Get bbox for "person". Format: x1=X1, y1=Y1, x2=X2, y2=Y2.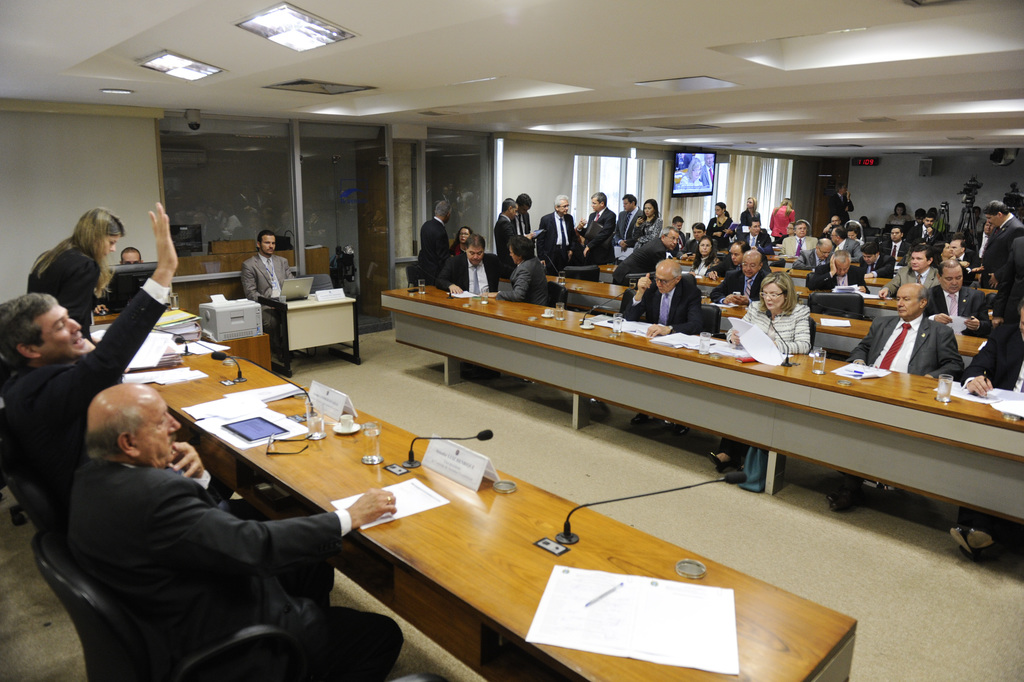
x1=397, y1=190, x2=458, y2=289.
